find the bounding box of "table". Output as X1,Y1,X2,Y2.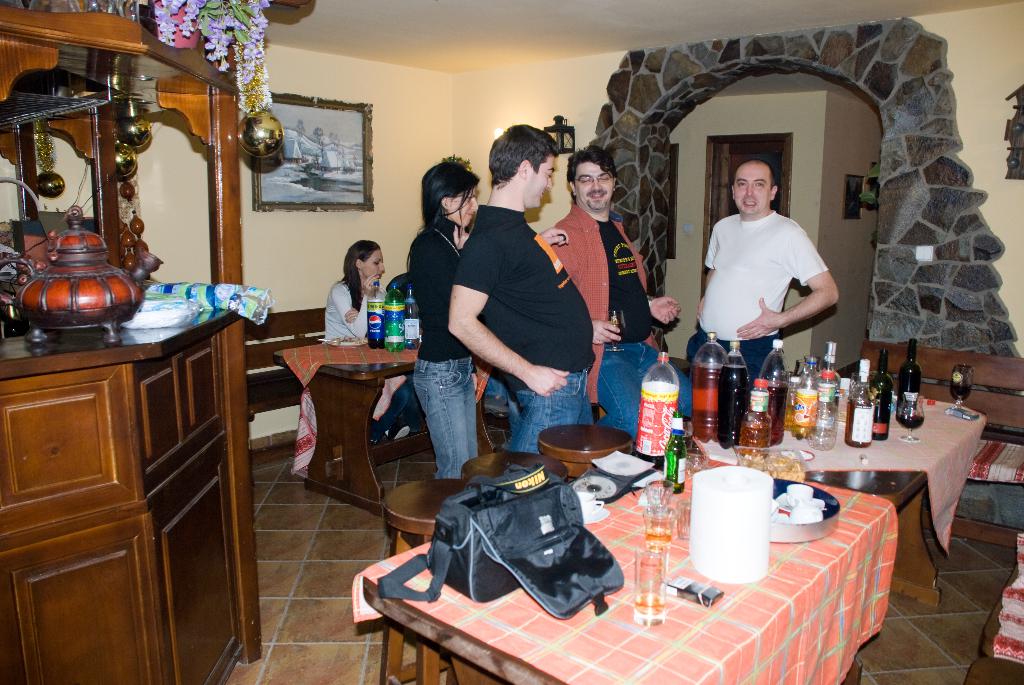
710,384,989,513.
